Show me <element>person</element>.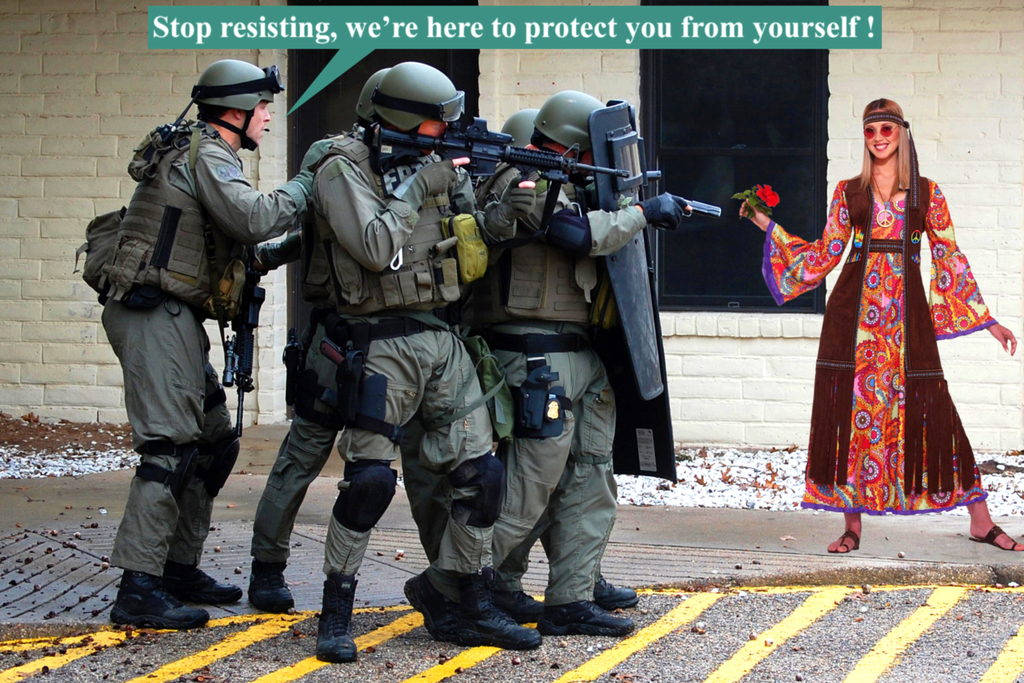
<element>person</element> is here: (90, 59, 343, 634).
